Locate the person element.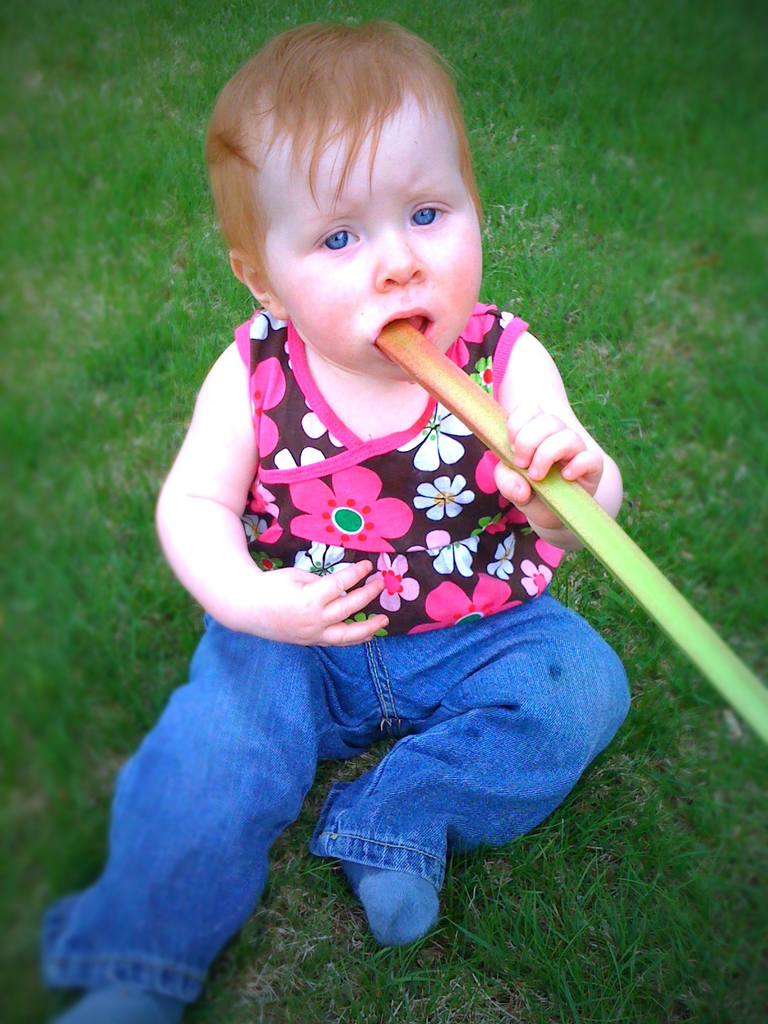
Element bbox: box(70, 109, 641, 967).
